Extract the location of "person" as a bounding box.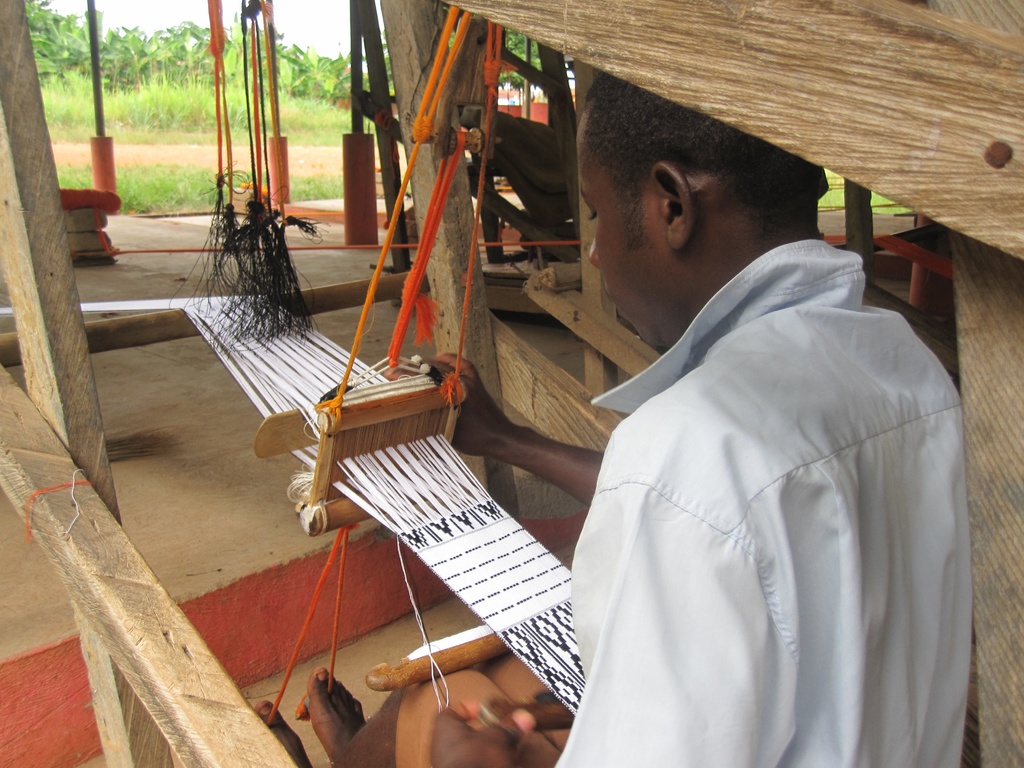
(505,49,942,757).
